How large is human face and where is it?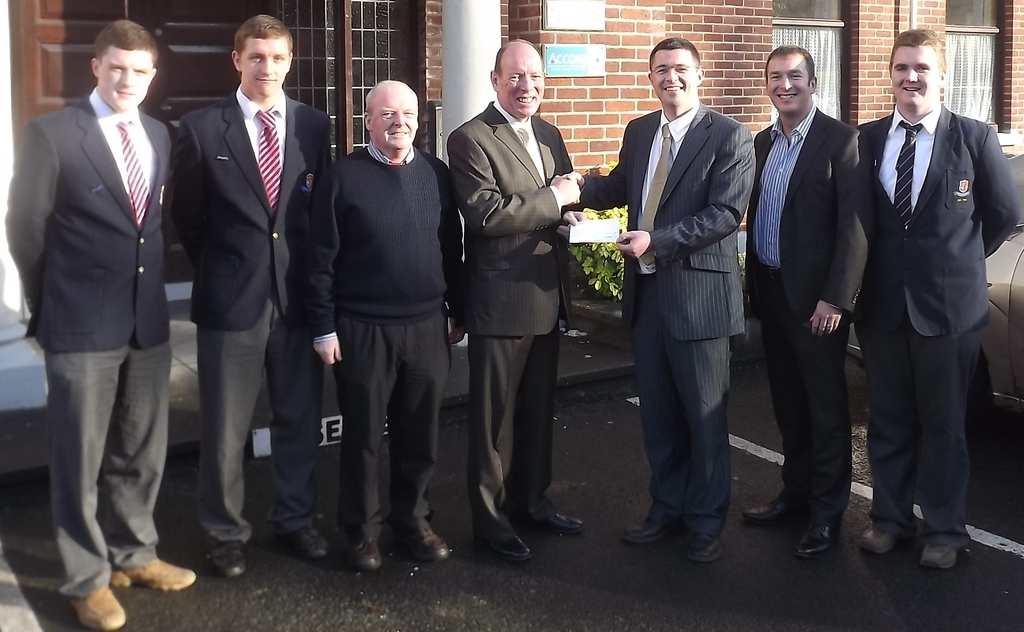
Bounding box: [x1=766, y1=51, x2=813, y2=118].
